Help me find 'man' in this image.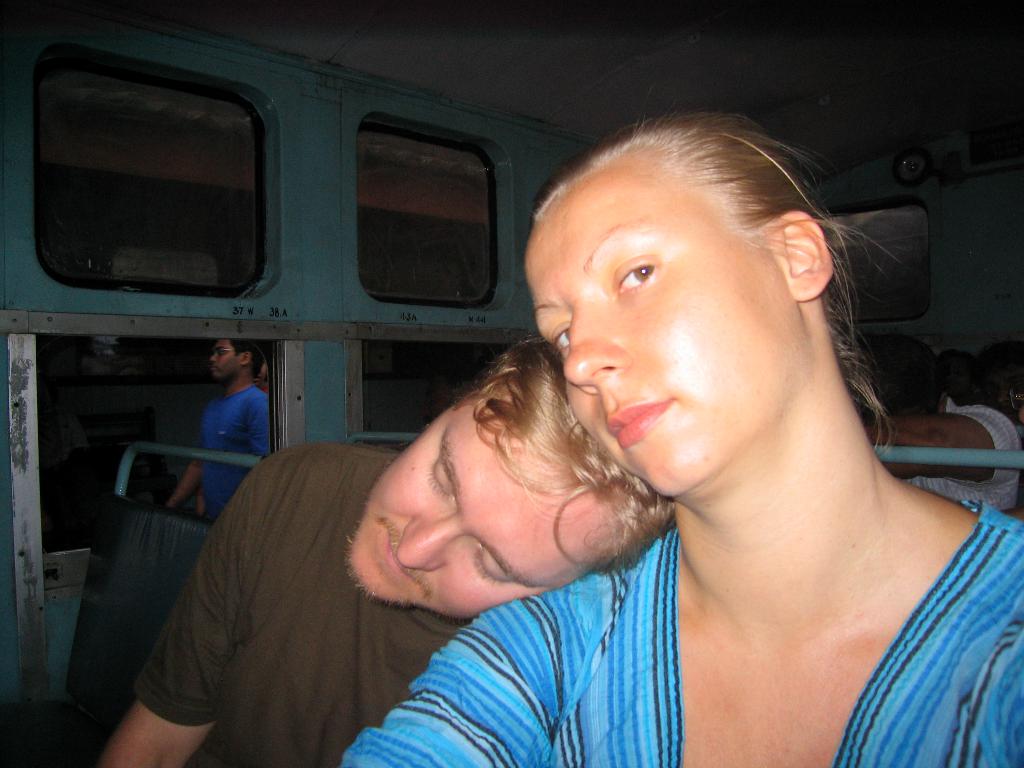
Found it: bbox=[170, 339, 273, 493].
